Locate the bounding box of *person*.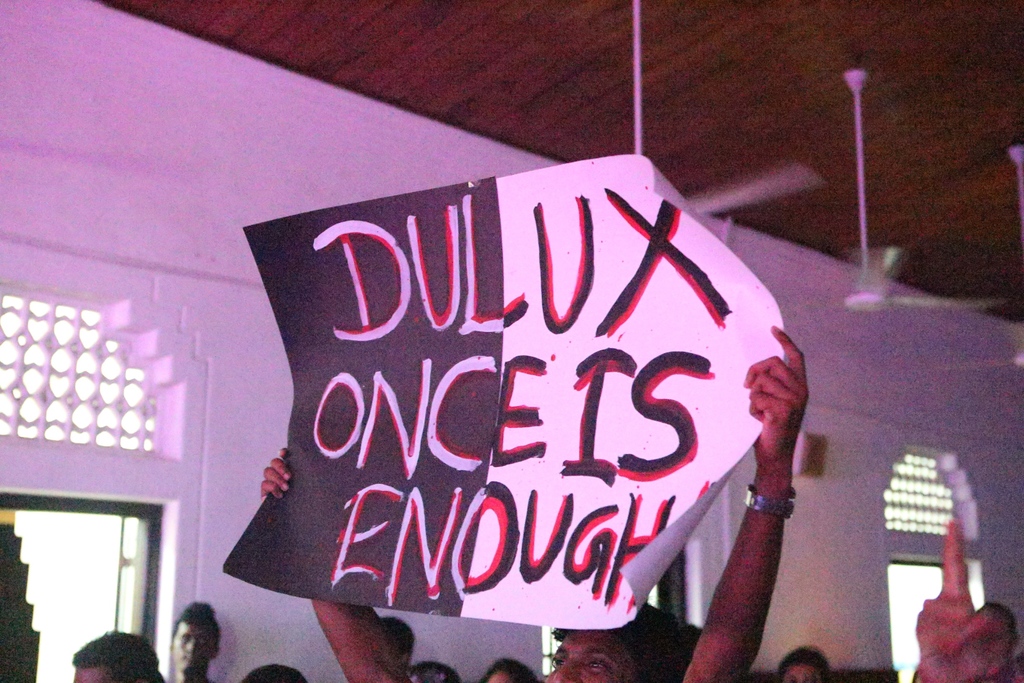
Bounding box: (150,600,212,677).
